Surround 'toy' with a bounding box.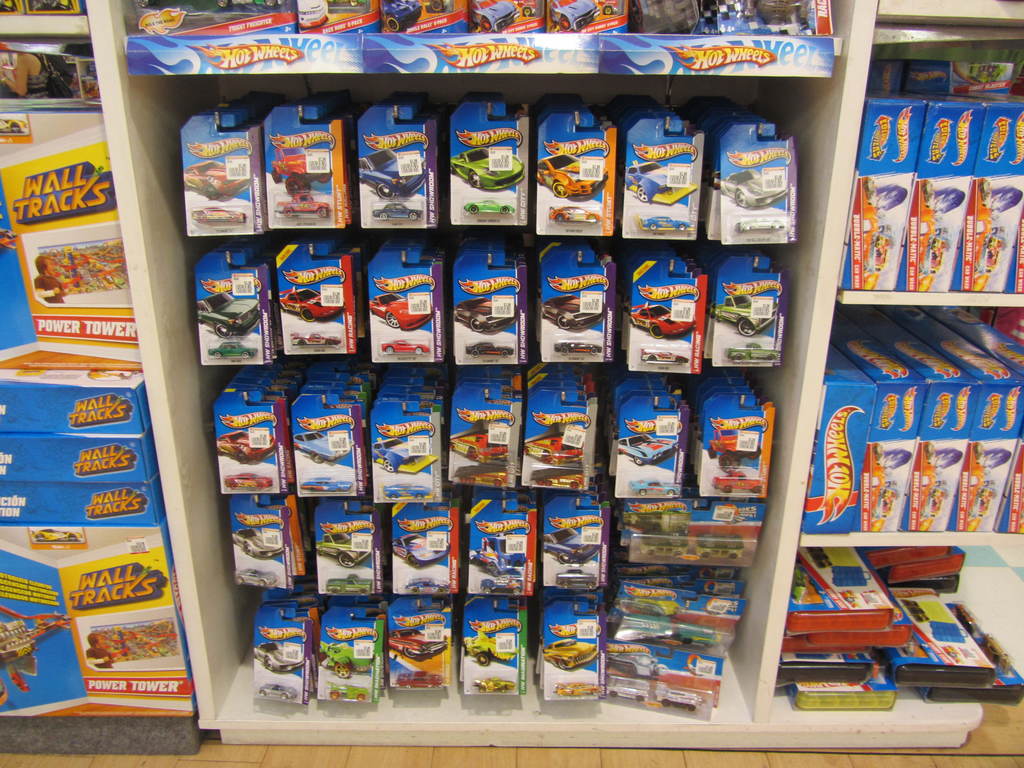
l=248, t=637, r=301, b=676.
